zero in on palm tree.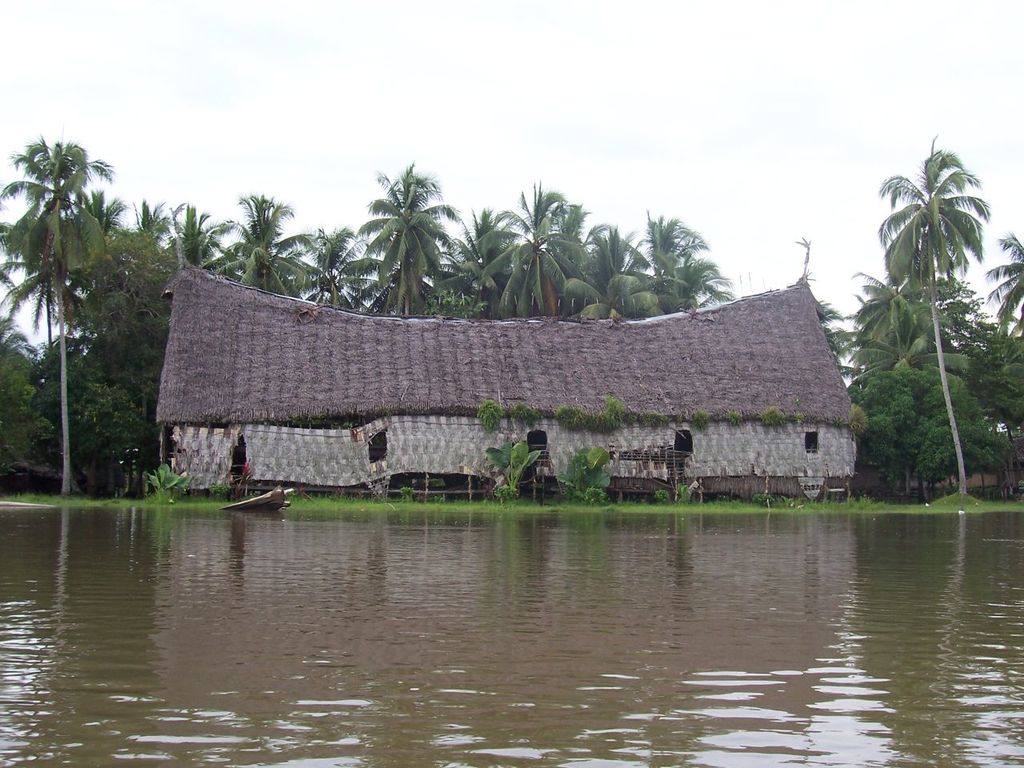
Zeroed in: bbox(143, 198, 228, 278).
